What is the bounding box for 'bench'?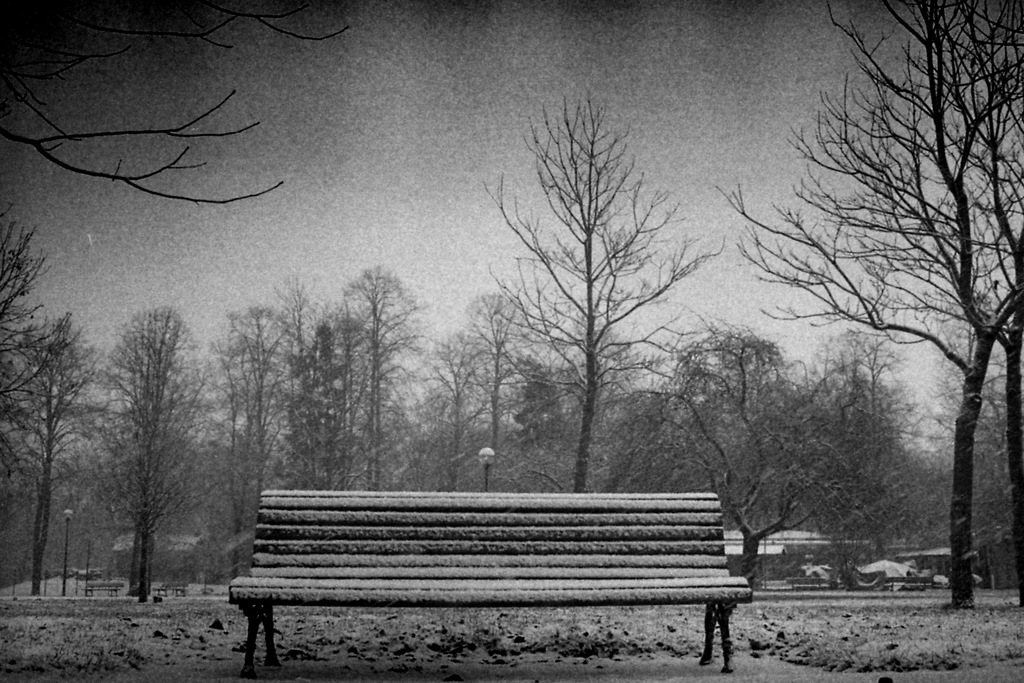
[x1=884, y1=572, x2=937, y2=593].
